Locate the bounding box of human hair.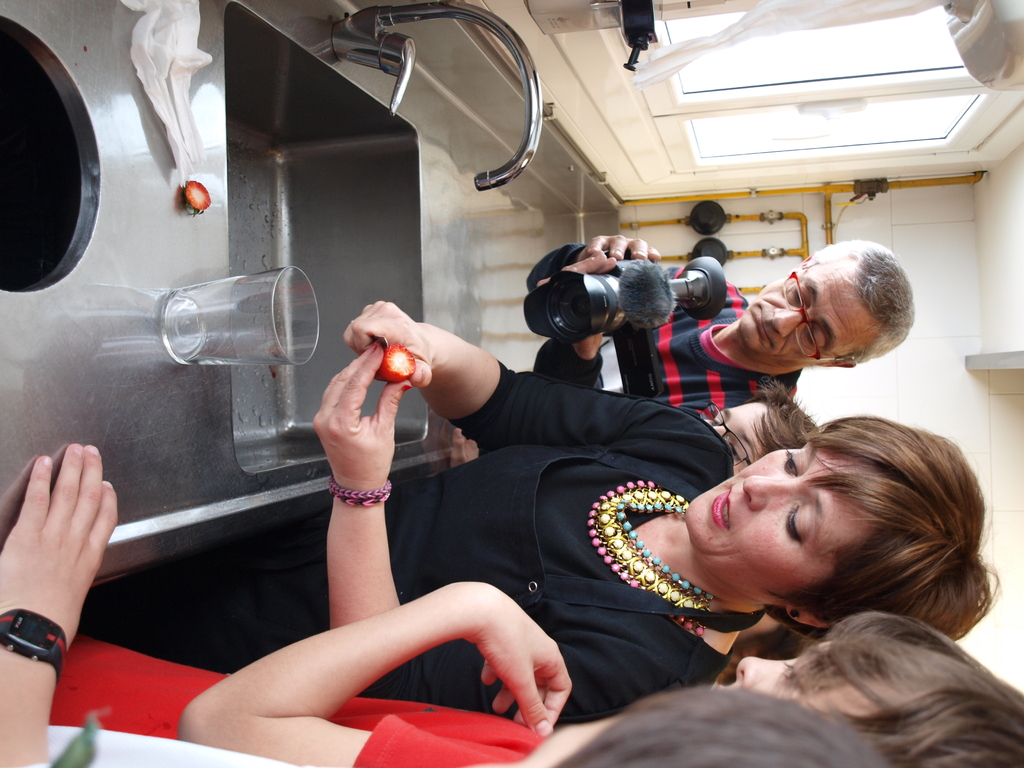
Bounding box: 807 238 913 369.
